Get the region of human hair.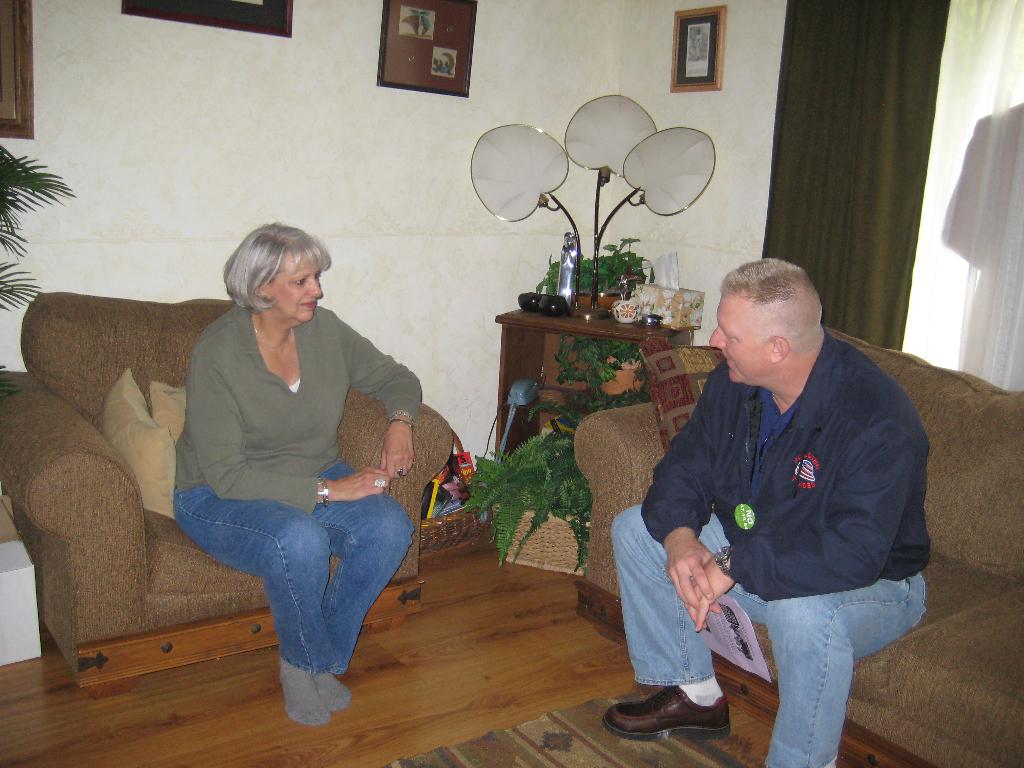
208/221/346/311.
